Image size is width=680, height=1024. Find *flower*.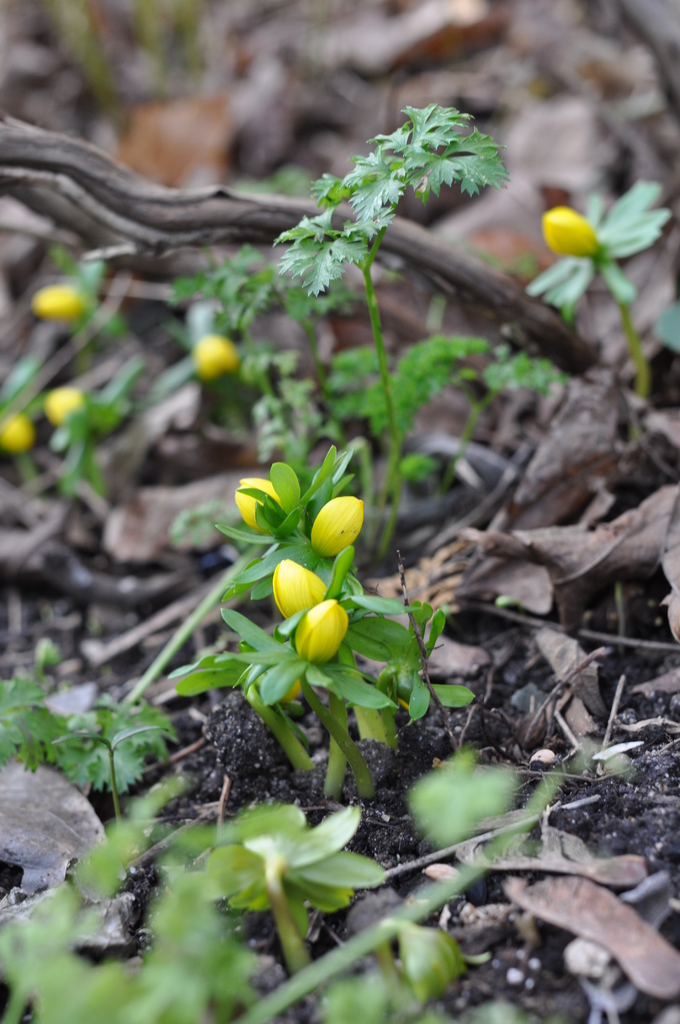
locate(270, 557, 330, 614).
